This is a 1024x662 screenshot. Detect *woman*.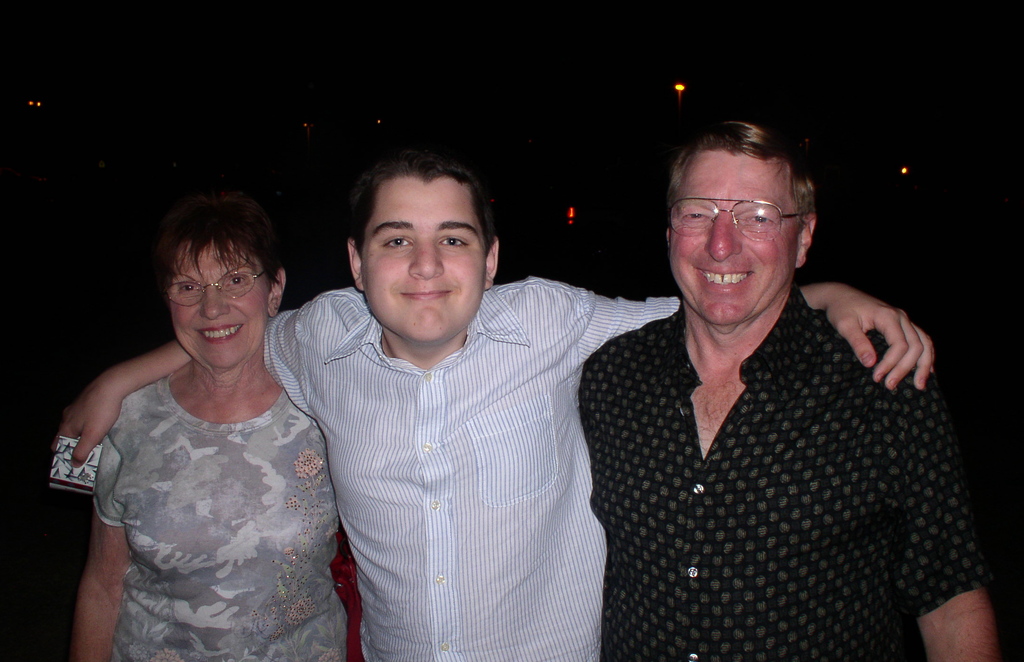
(45,176,354,661).
